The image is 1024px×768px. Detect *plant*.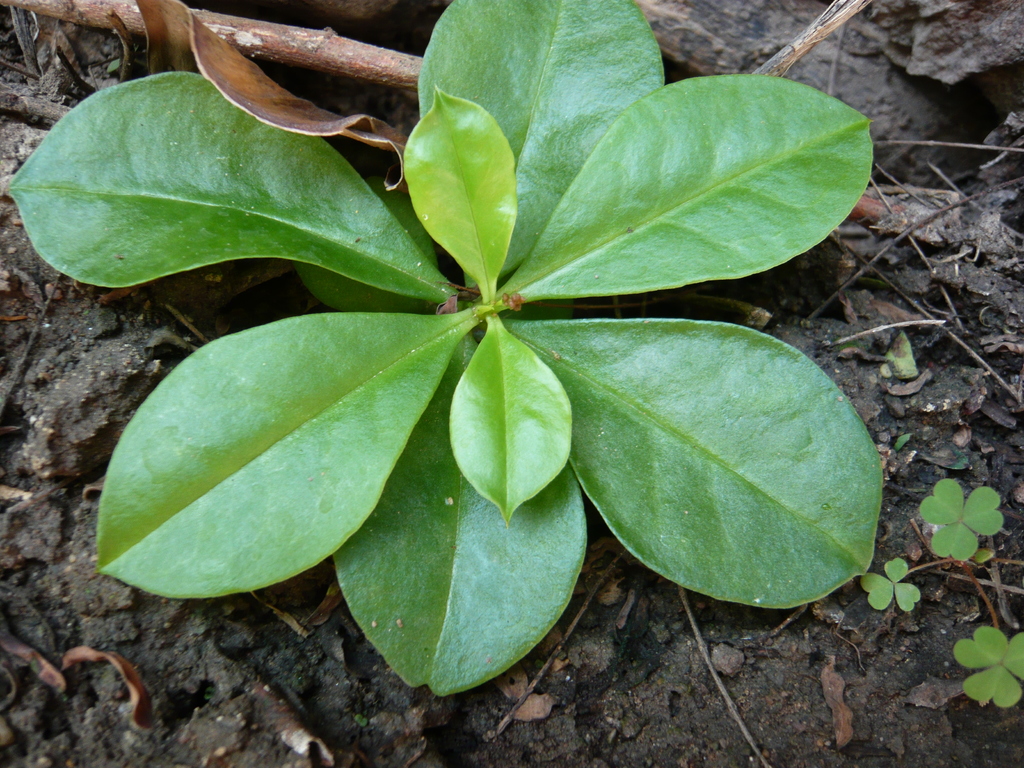
Detection: [left=915, top=472, right=1006, bottom=567].
